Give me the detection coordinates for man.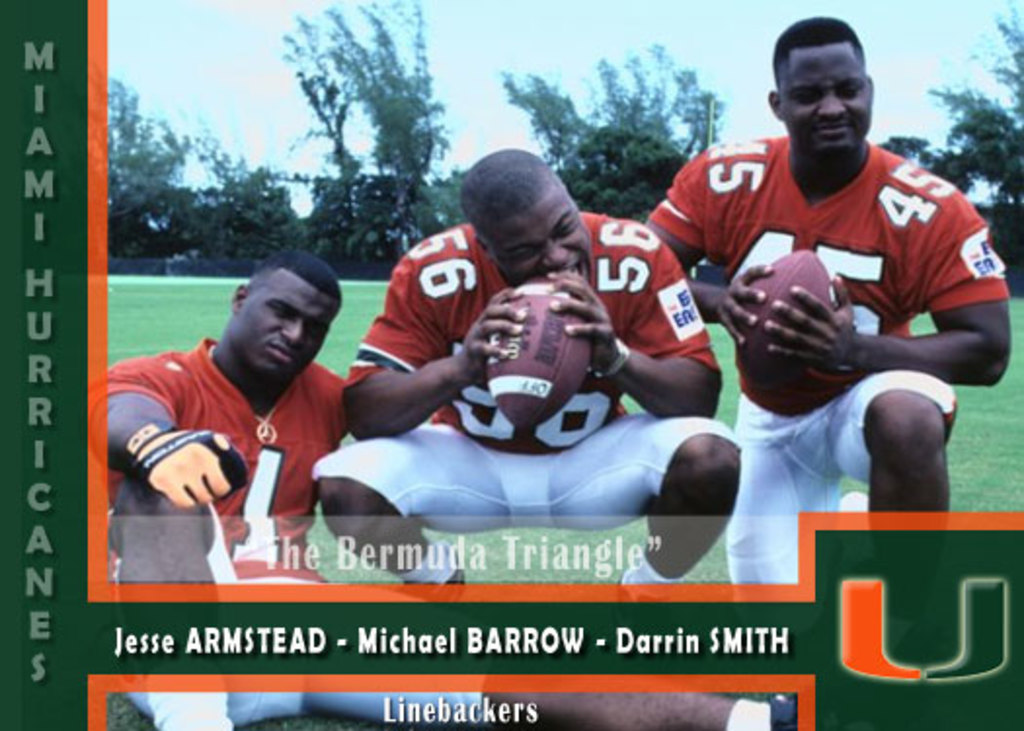
111, 261, 380, 573.
